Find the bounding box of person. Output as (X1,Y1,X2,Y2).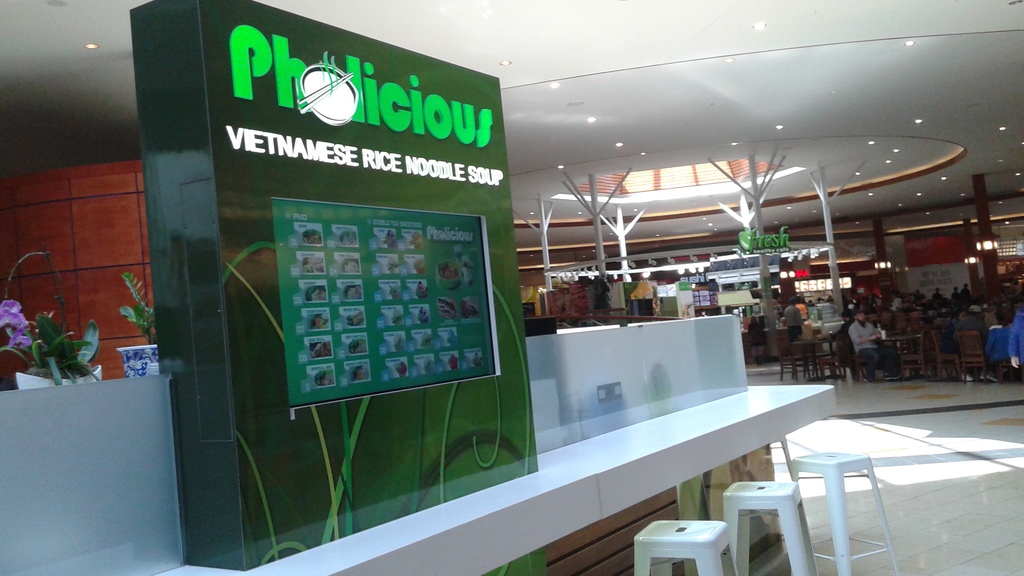
(941,307,966,381).
